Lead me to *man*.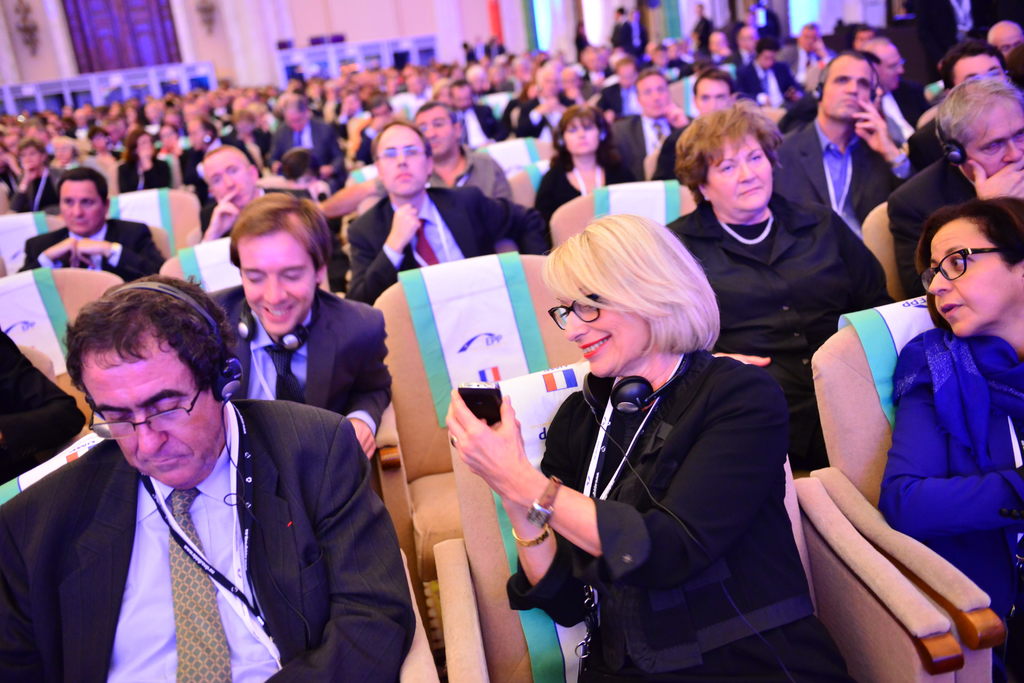
Lead to {"left": 342, "top": 121, "right": 524, "bottom": 303}.
